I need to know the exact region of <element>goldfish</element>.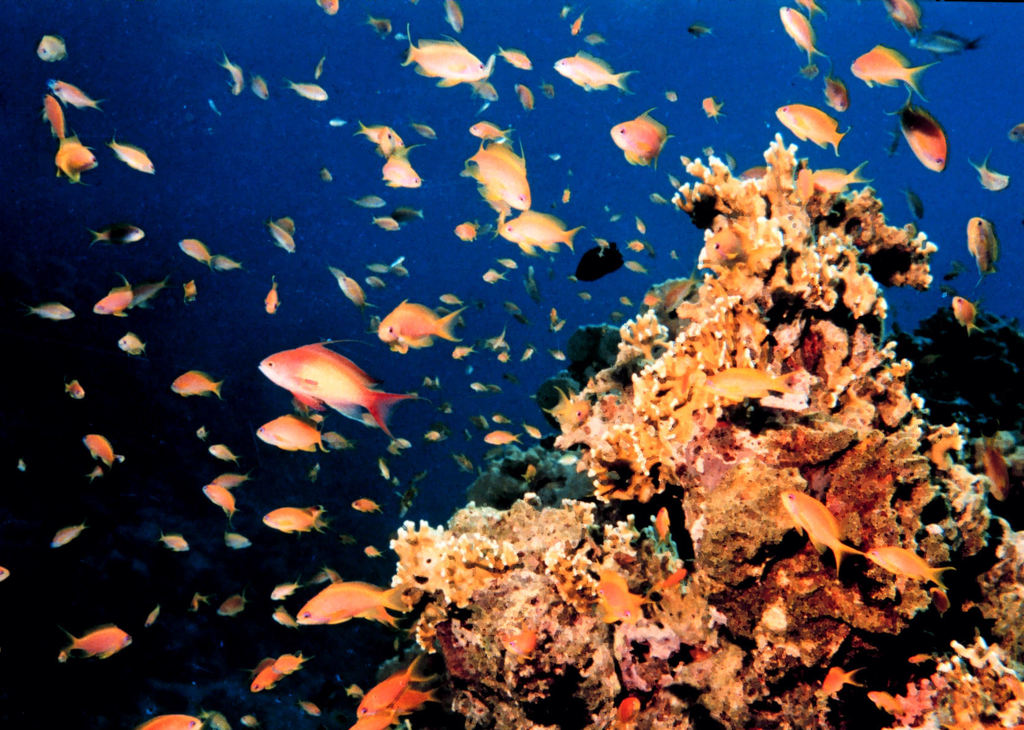
Region: x1=656 y1=504 x2=670 y2=538.
